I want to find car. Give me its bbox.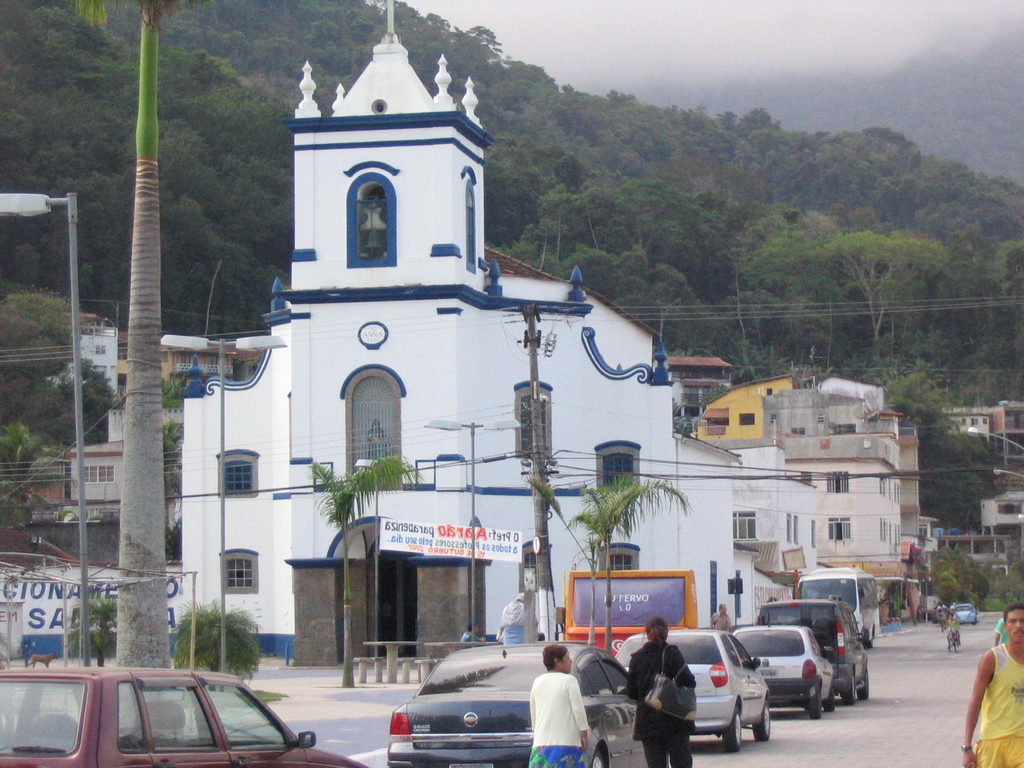
[x1=613, y1=624, x2=775, y2=751].
